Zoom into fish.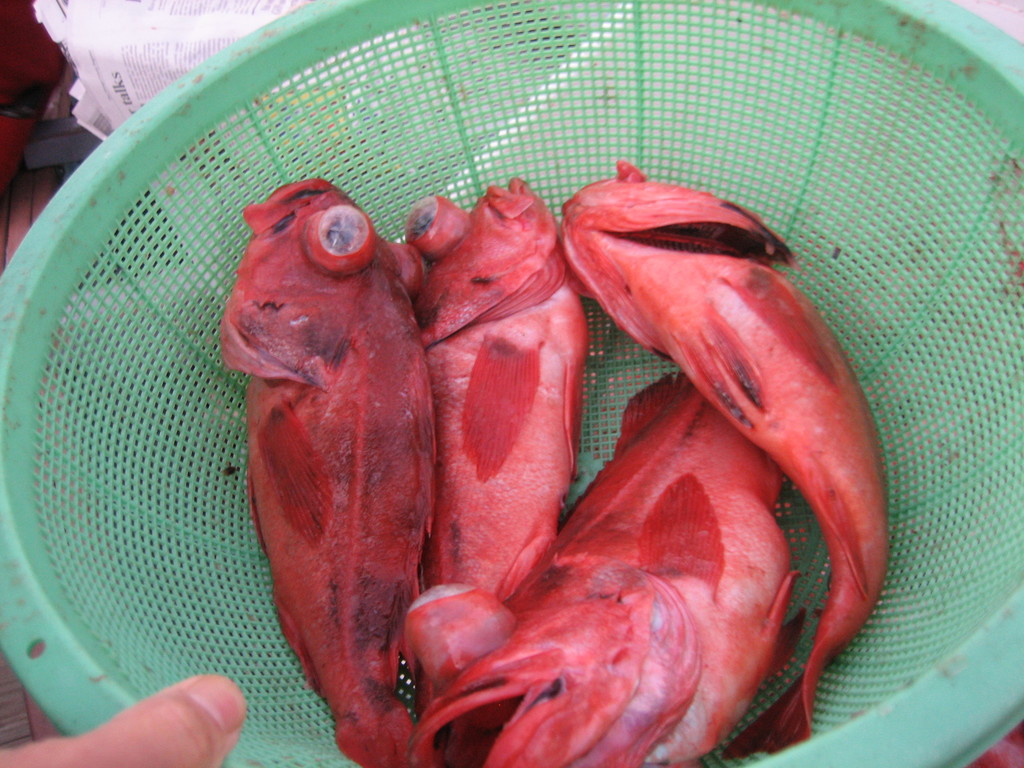
Zoom target: (left=545, top=152, right=892, bottom=764).
